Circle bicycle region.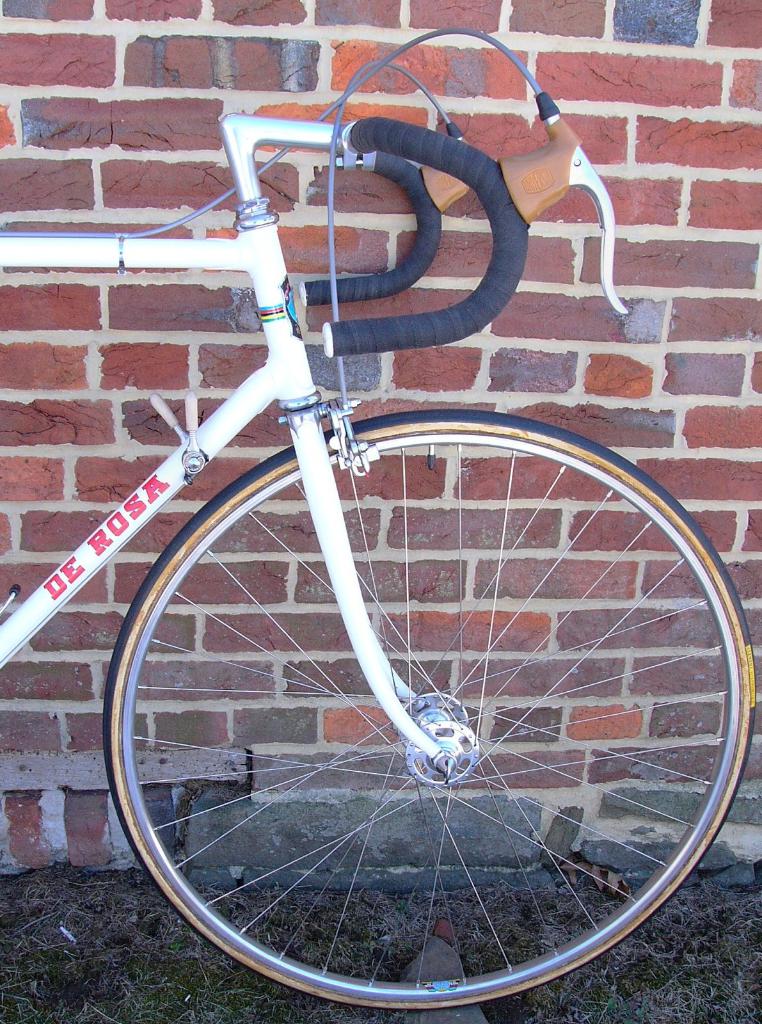
Region: (0, 19, 756, 1020).
